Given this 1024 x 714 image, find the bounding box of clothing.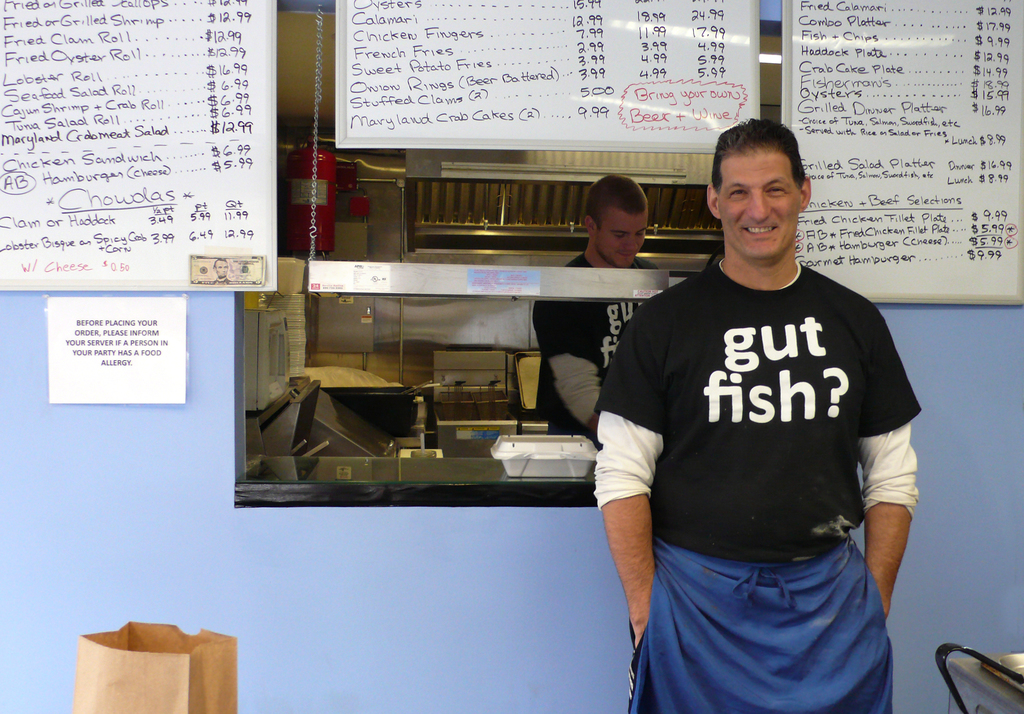
region(593, 219, 904, 658).
